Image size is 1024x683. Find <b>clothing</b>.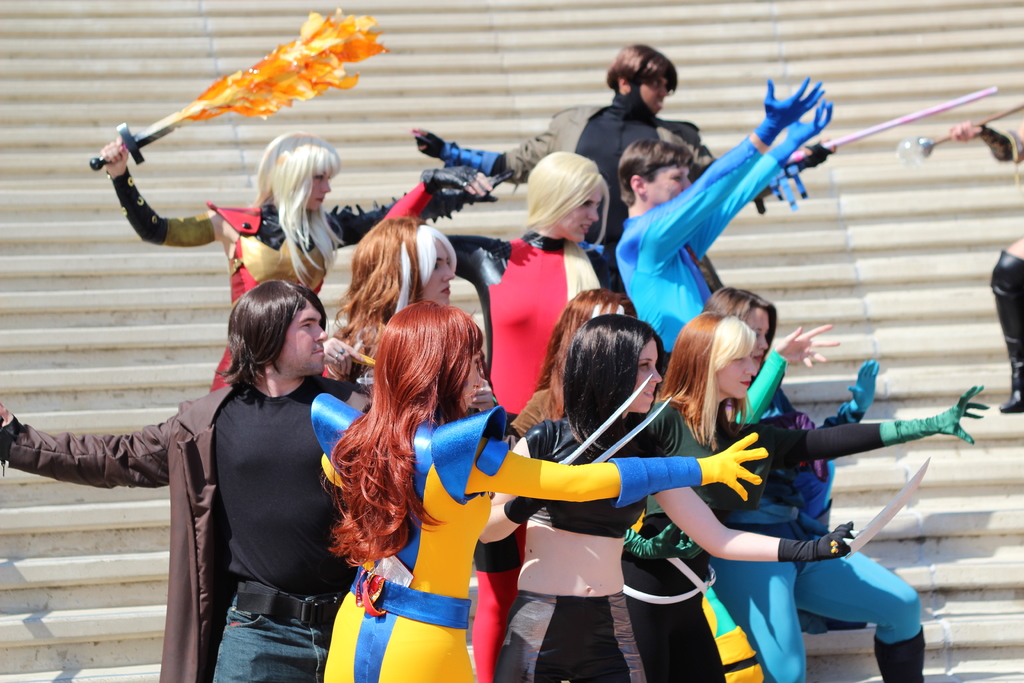
309, 400, 699, 680.
